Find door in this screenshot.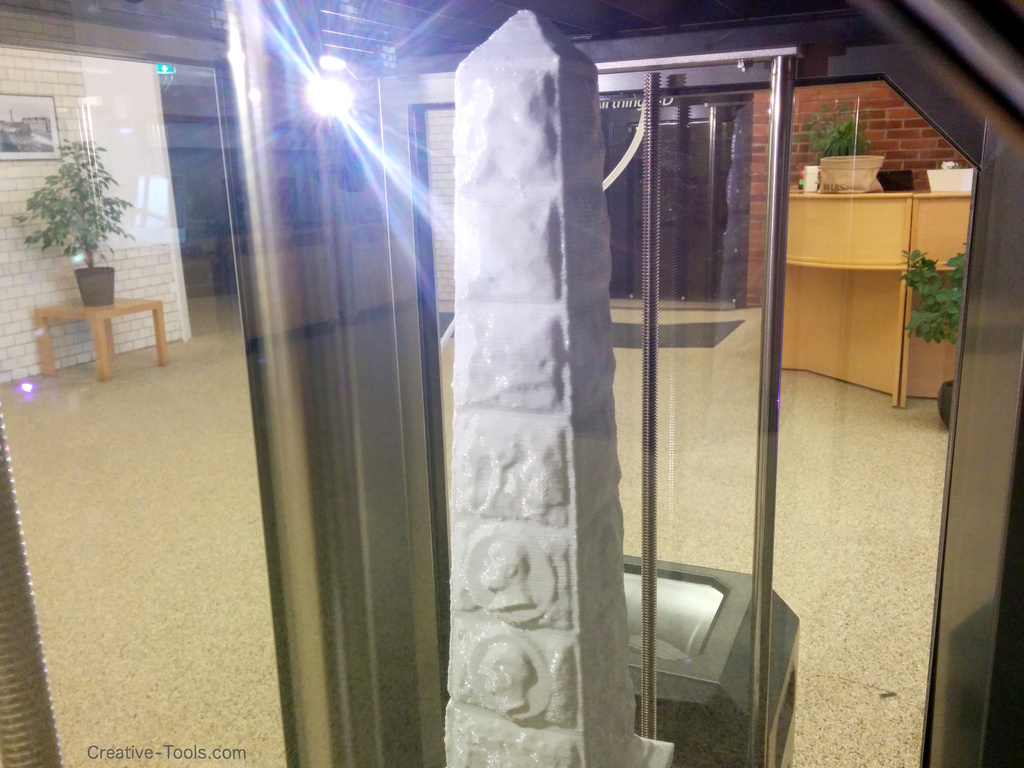
The bounding box for door is [left=358, top=39, right=788, bottom=764].
